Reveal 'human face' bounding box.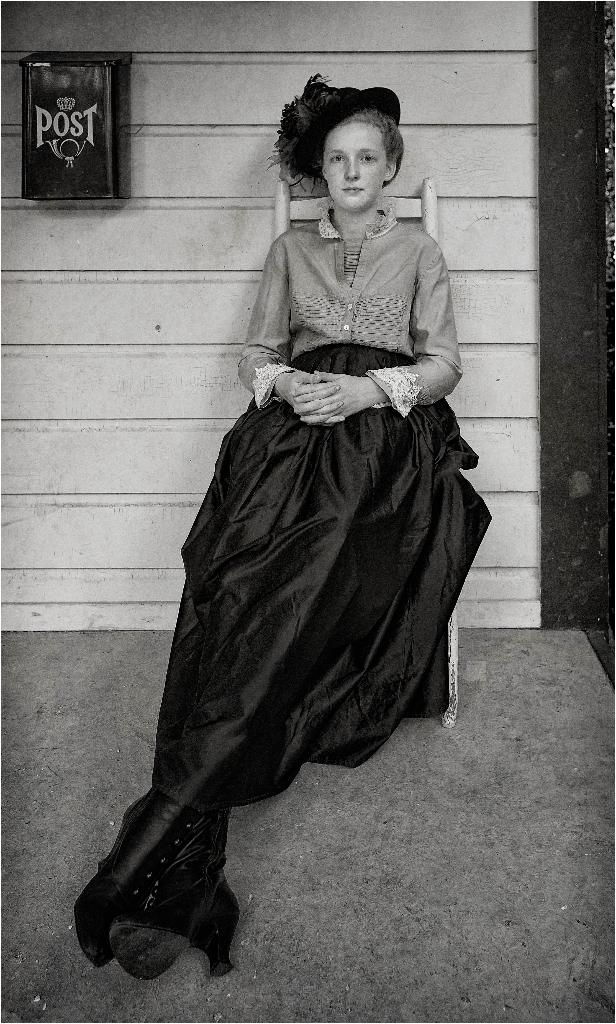
Revealed: [left=320, top=118, right=389, bottom=215].
